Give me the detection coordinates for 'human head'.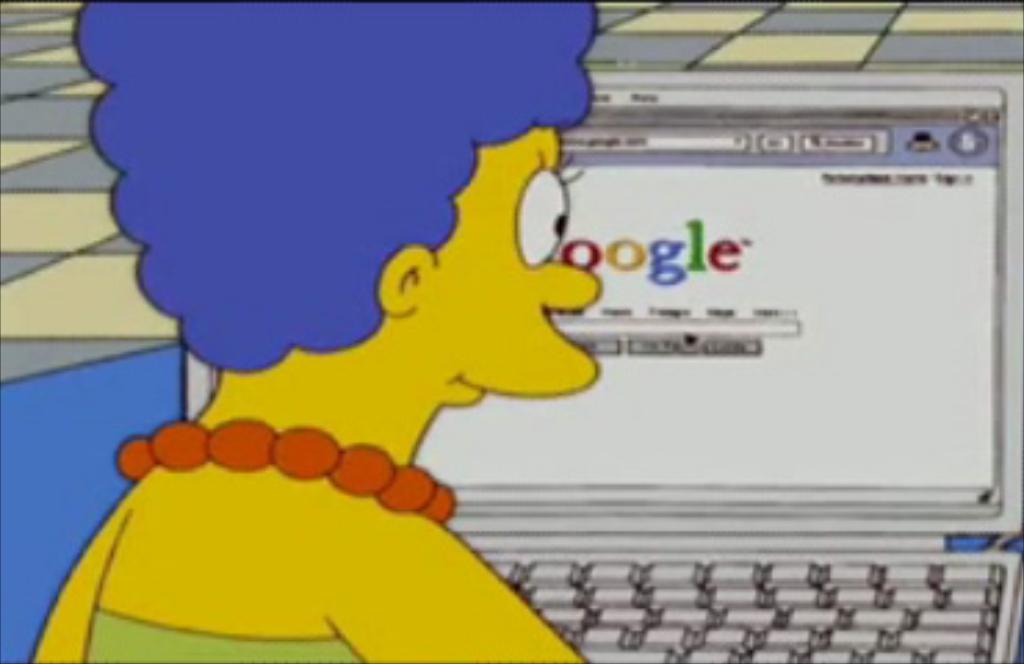
172:58:587:404.
